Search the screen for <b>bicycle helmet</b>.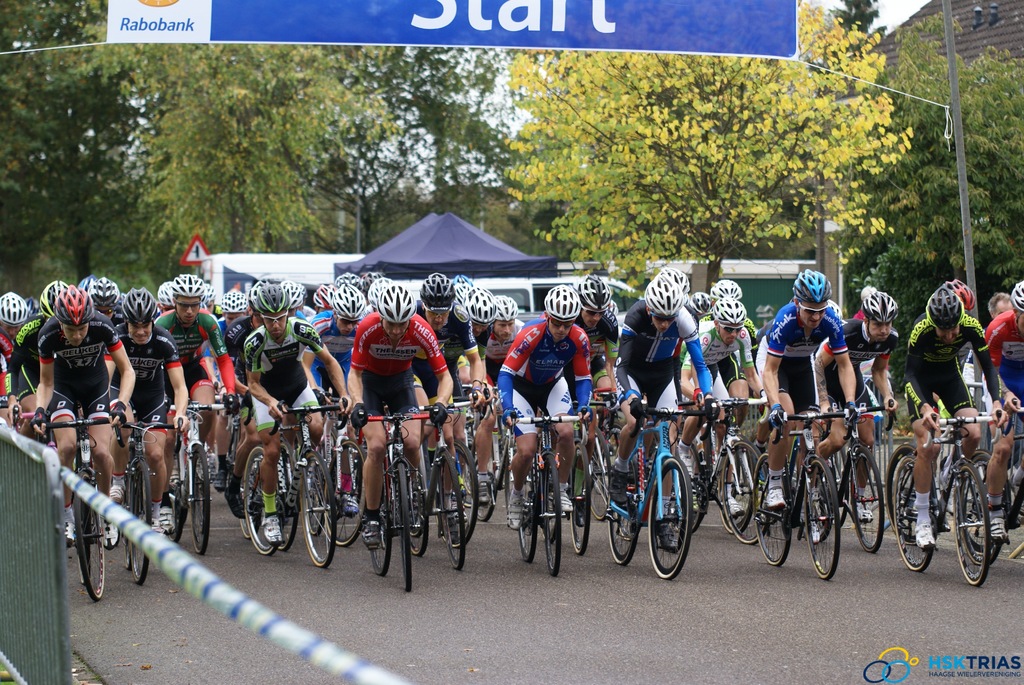
Found at pyautogui.locateOnScreen(92, 272, 120, 315).
